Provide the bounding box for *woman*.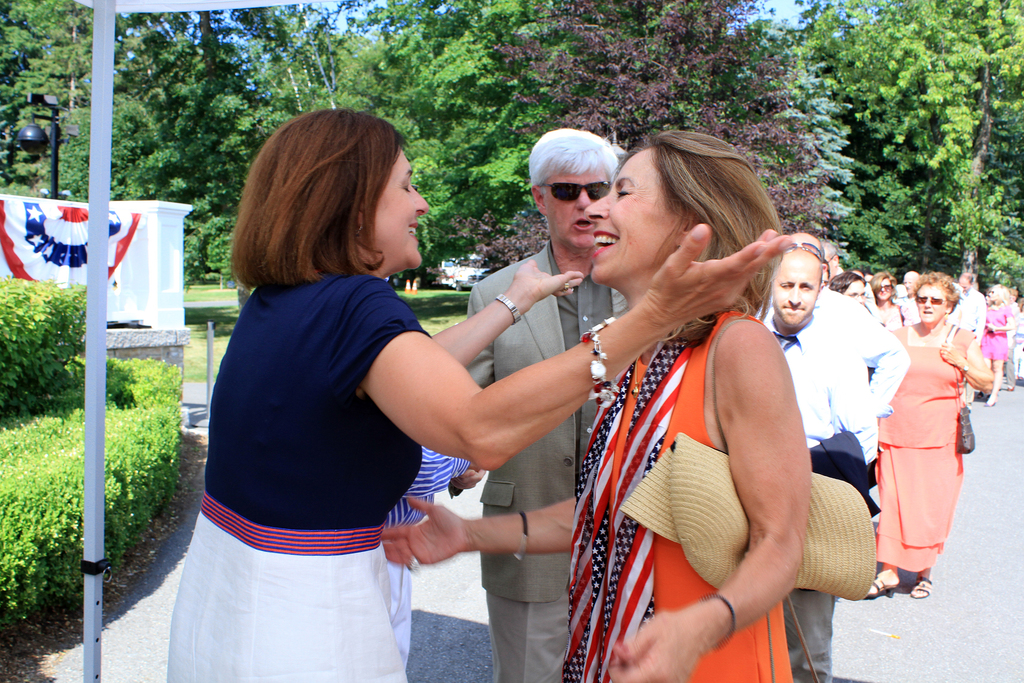
163:102:792:681.
